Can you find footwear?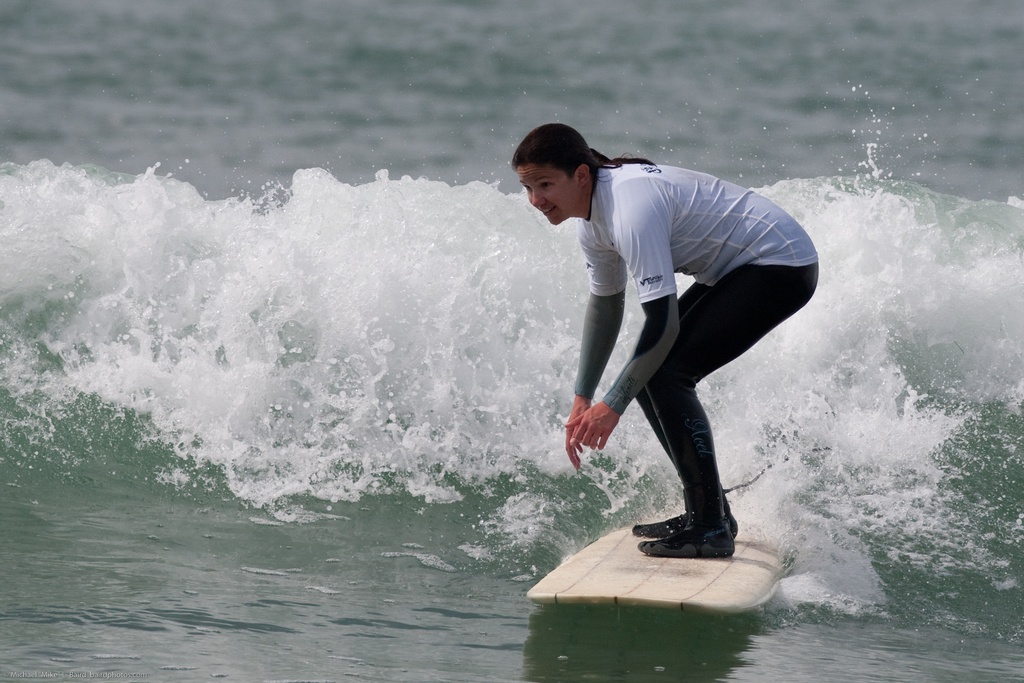
Yes, bounding box: crop(634, 514, 742, 539).
